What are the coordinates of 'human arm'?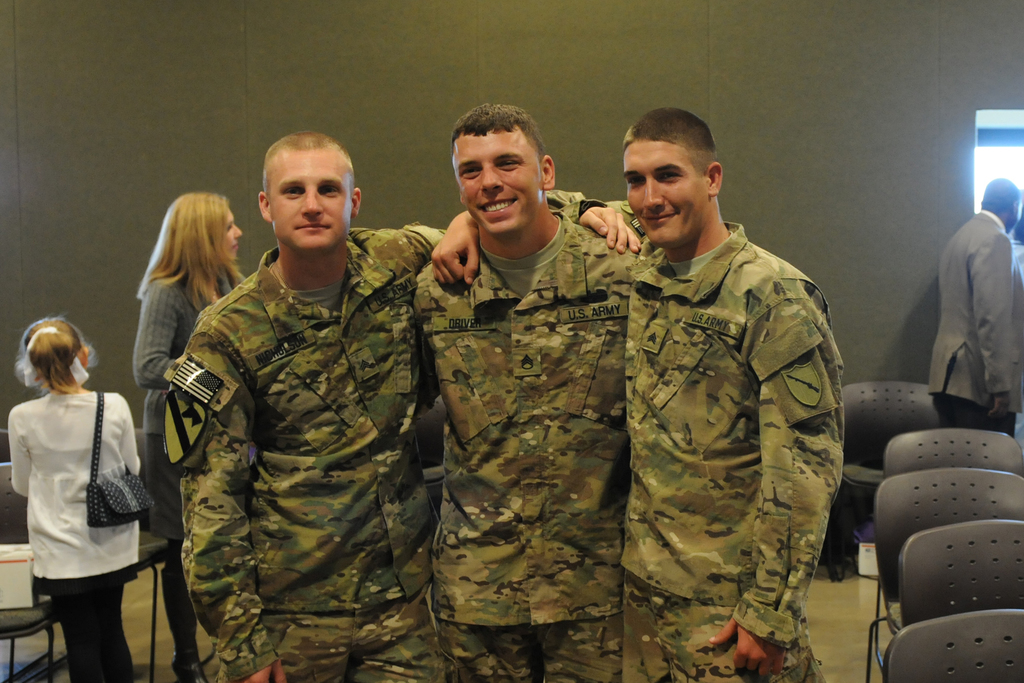
x1=430 y1=208 x2=481 y2=291.
